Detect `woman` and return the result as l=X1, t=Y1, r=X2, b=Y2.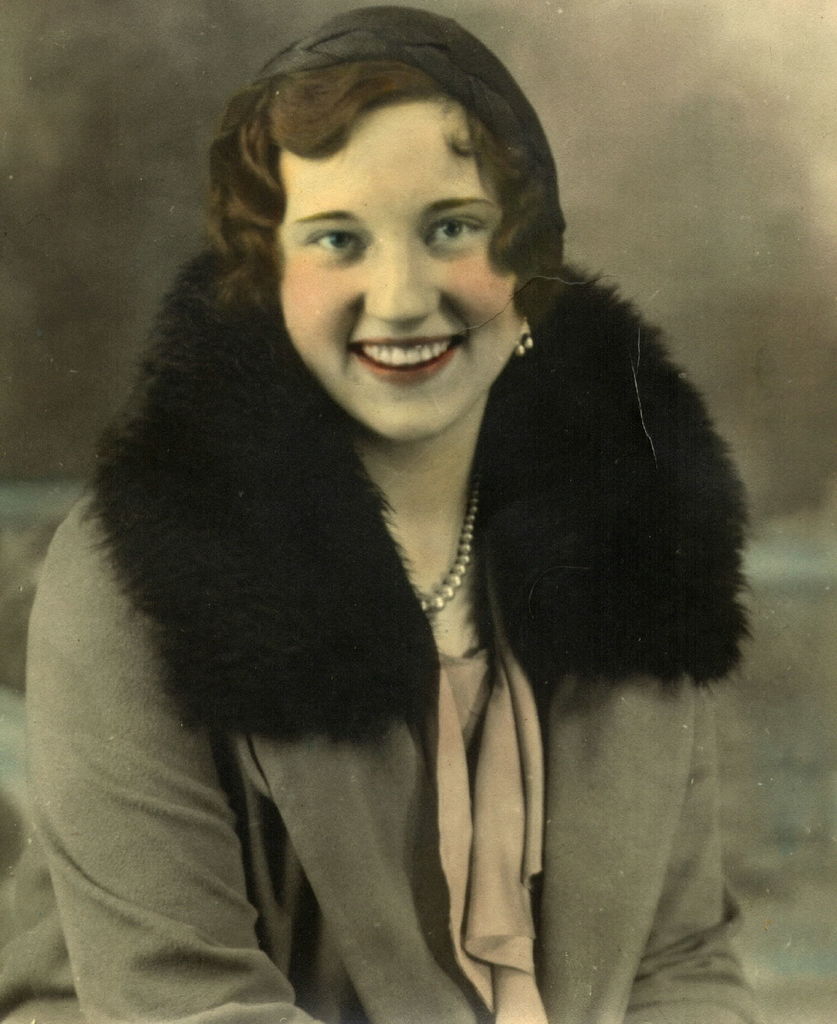
l=40, t=26, r=767, b=1000.
